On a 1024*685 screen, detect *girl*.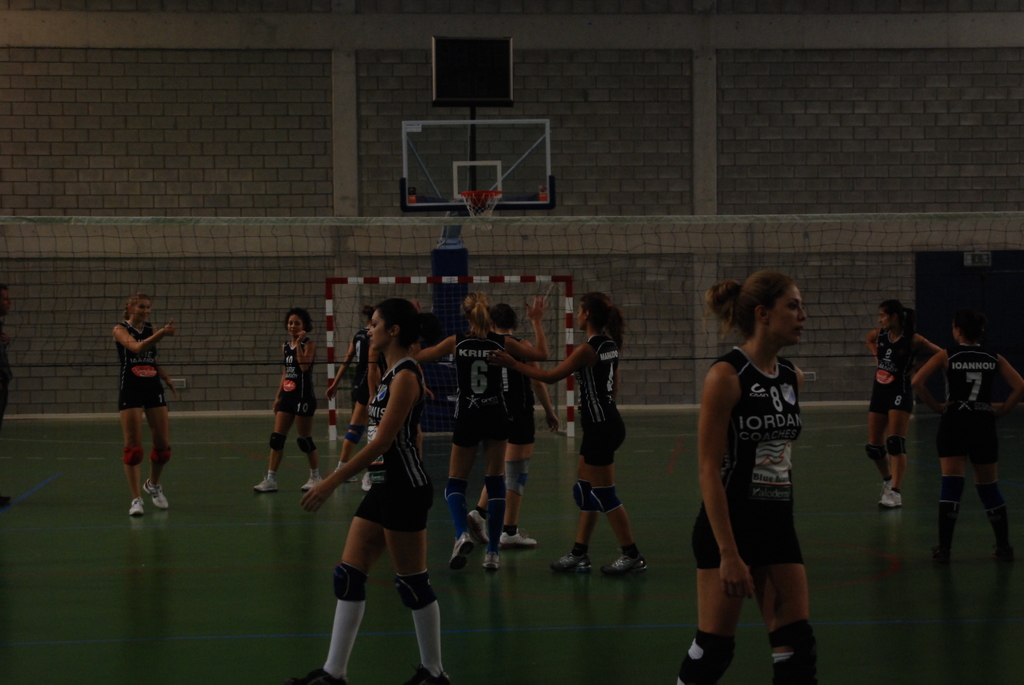
bbox(468, 303, 559, 542).
